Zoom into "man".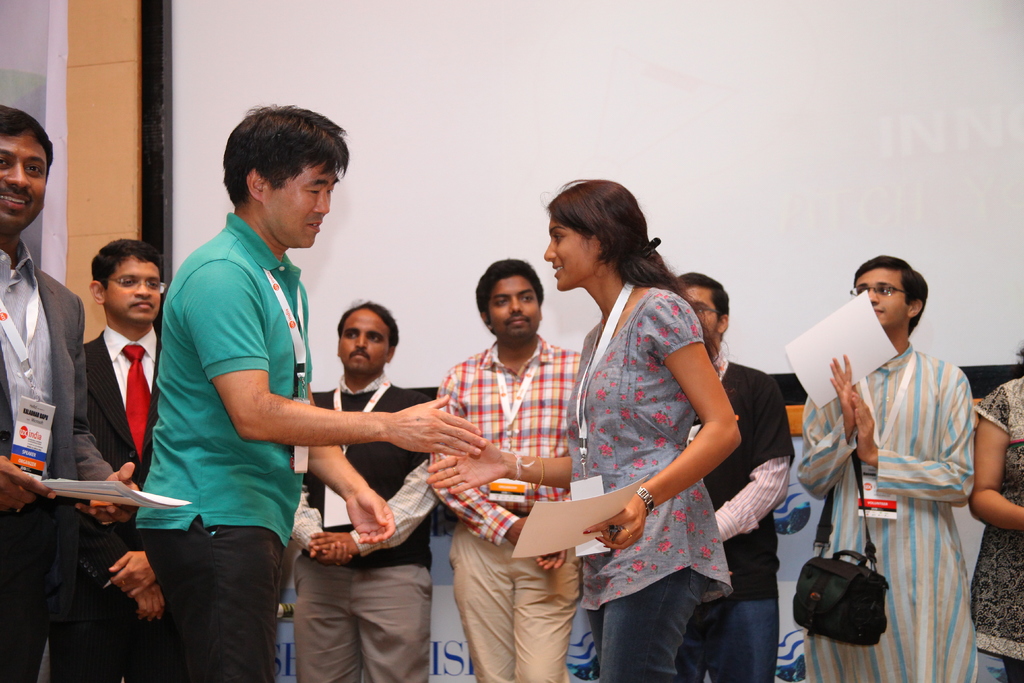
Zoom target: BBox(285, 298, 438, 682).
